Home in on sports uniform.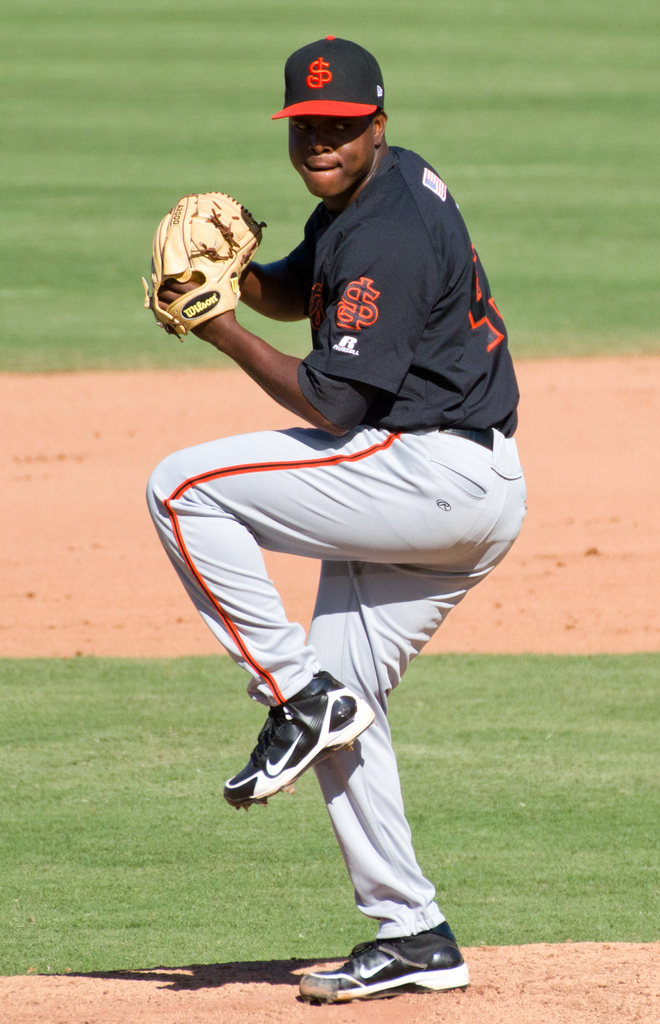
Homed in at 294:139:522:429.
